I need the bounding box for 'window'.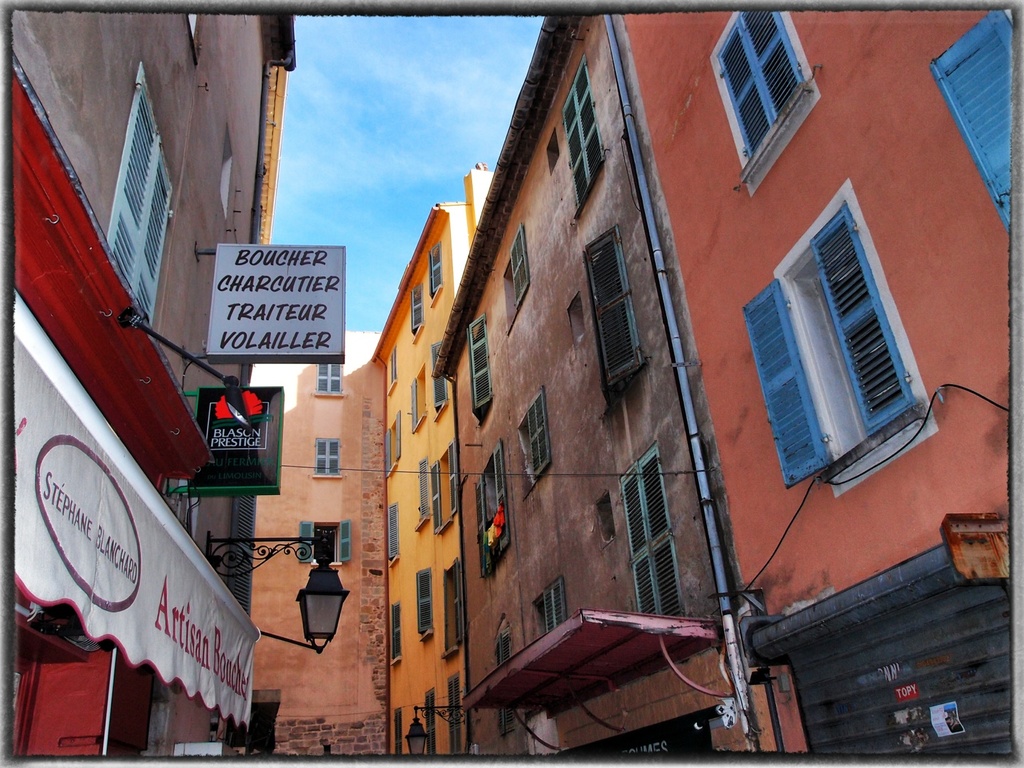
Here it is: (left=555, top=48, right=619, bottom=225).
